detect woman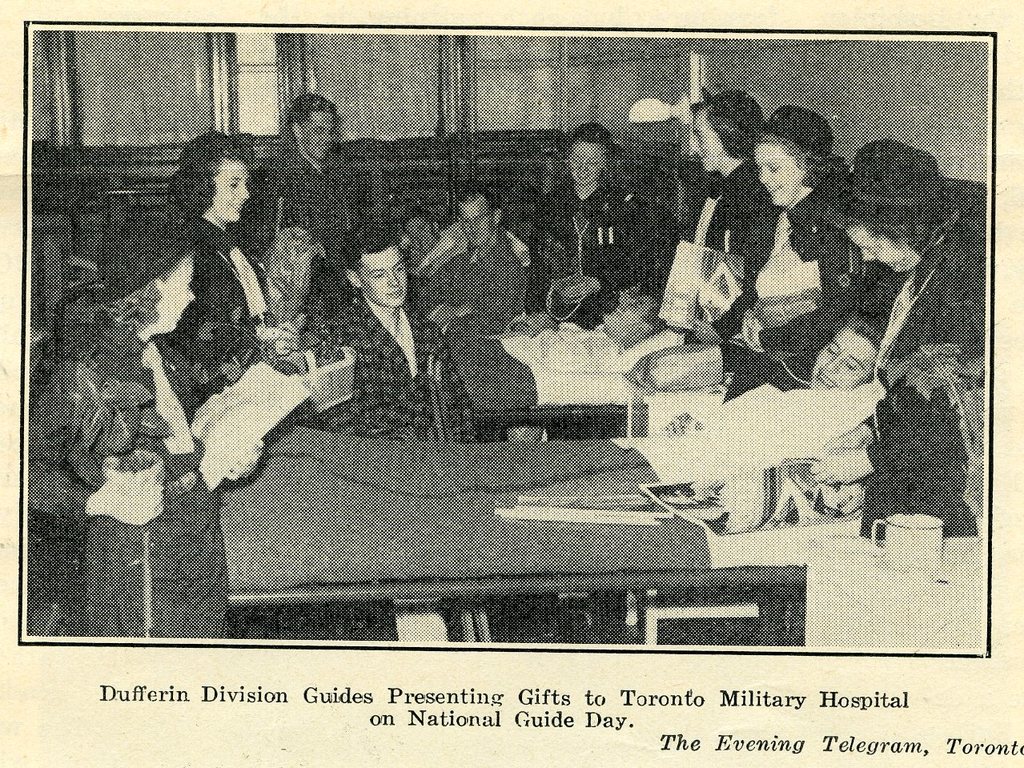
bbox(171, 135, 266, 391)
